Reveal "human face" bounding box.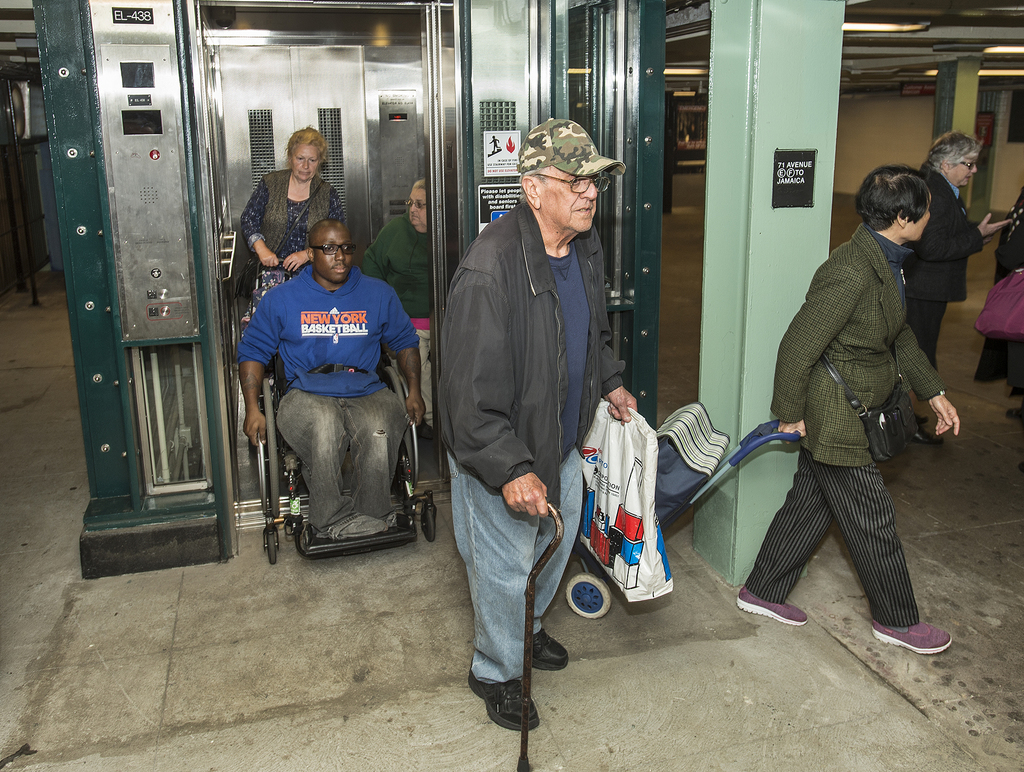
Revealed: x1=950 y1=158 x2=977 y2=187.
